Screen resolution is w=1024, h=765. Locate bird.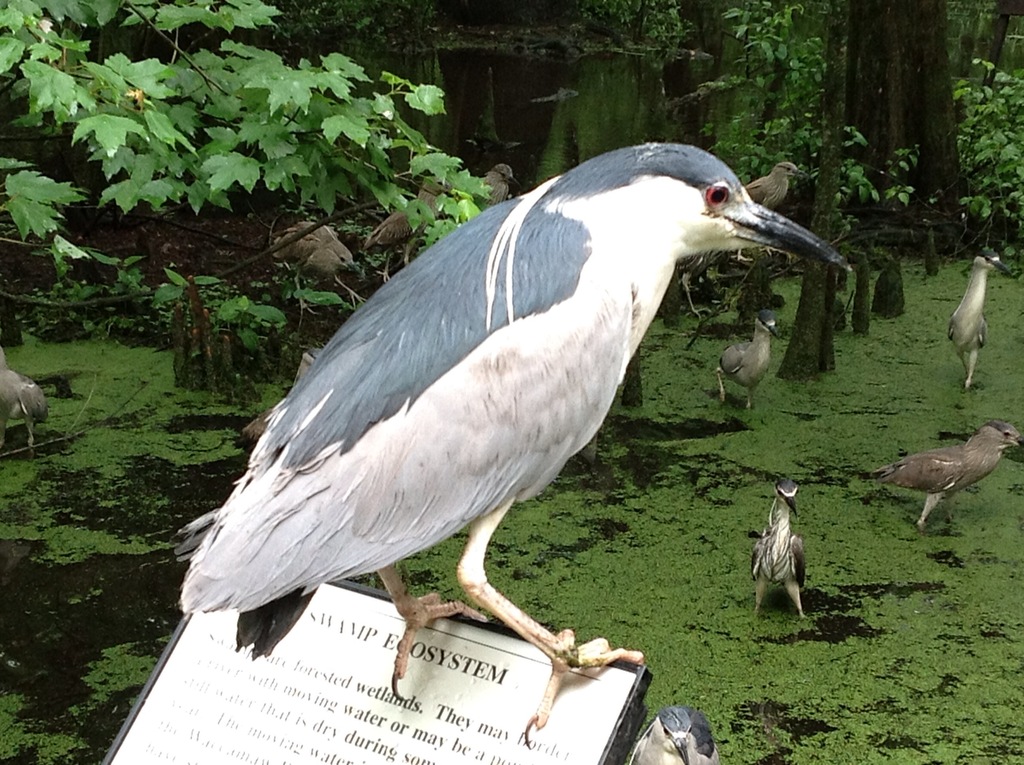
region(466, 157, 527, 213).
